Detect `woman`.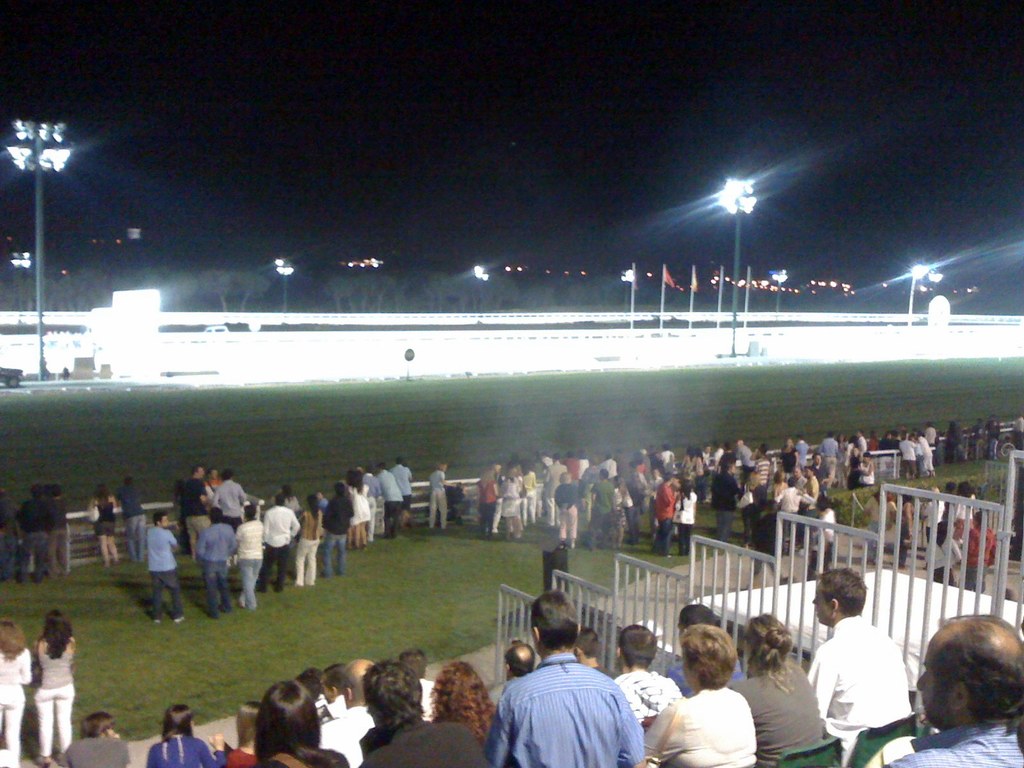
Detected at x1=0 y1=612 x2=30 y2=767.
